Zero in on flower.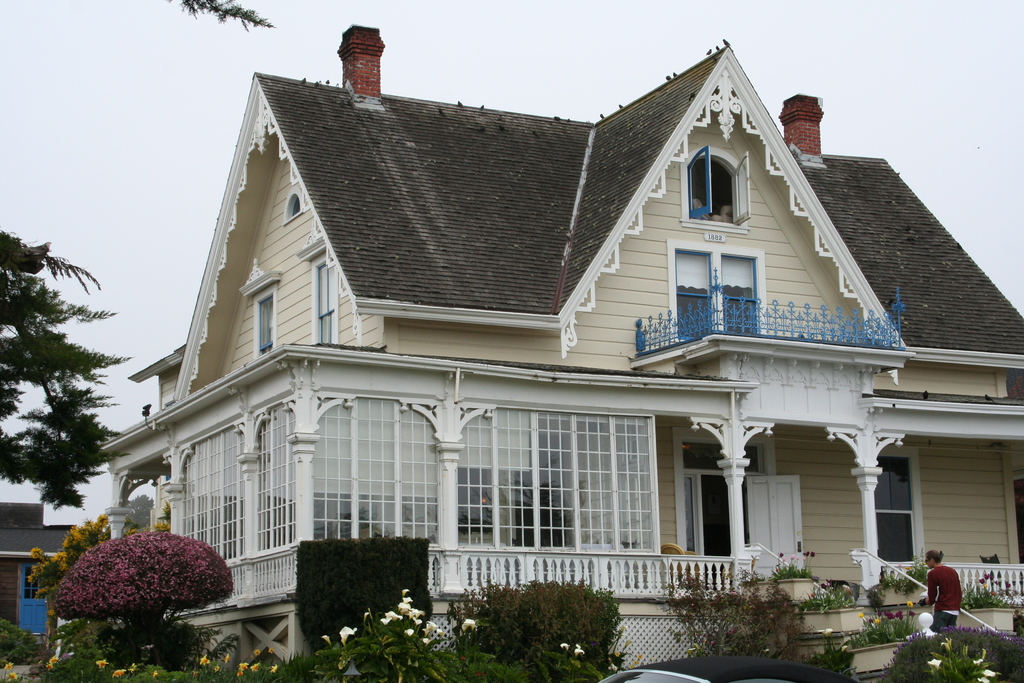
Zeroed in: bbox=(973, 658, 982, 665).
